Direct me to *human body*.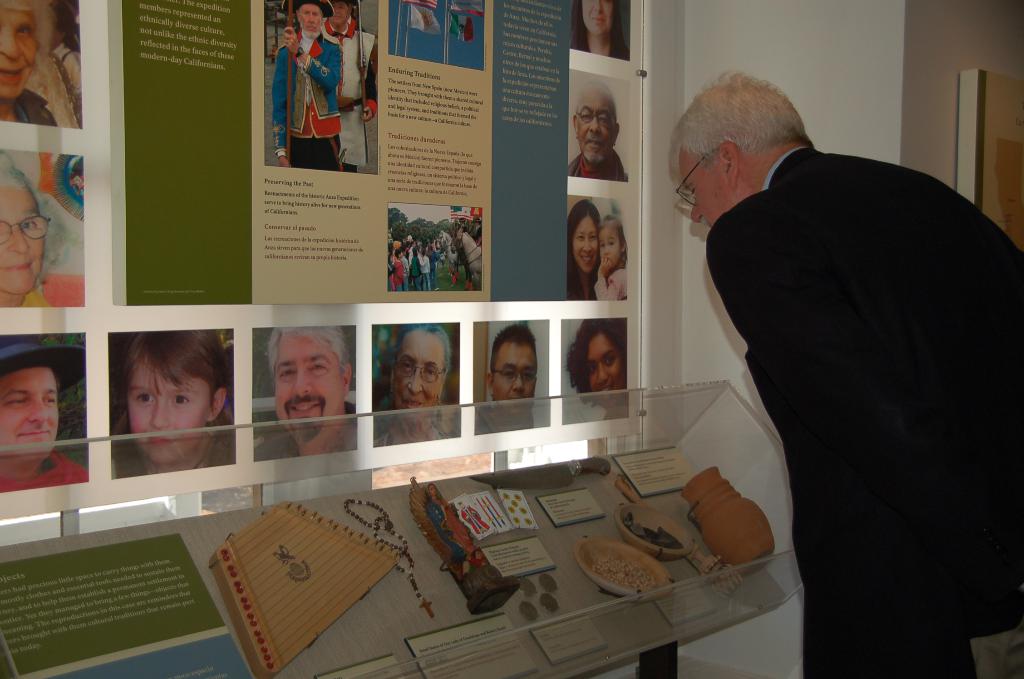
Direction: [left=570, top=405, right=634, bottom=421].
